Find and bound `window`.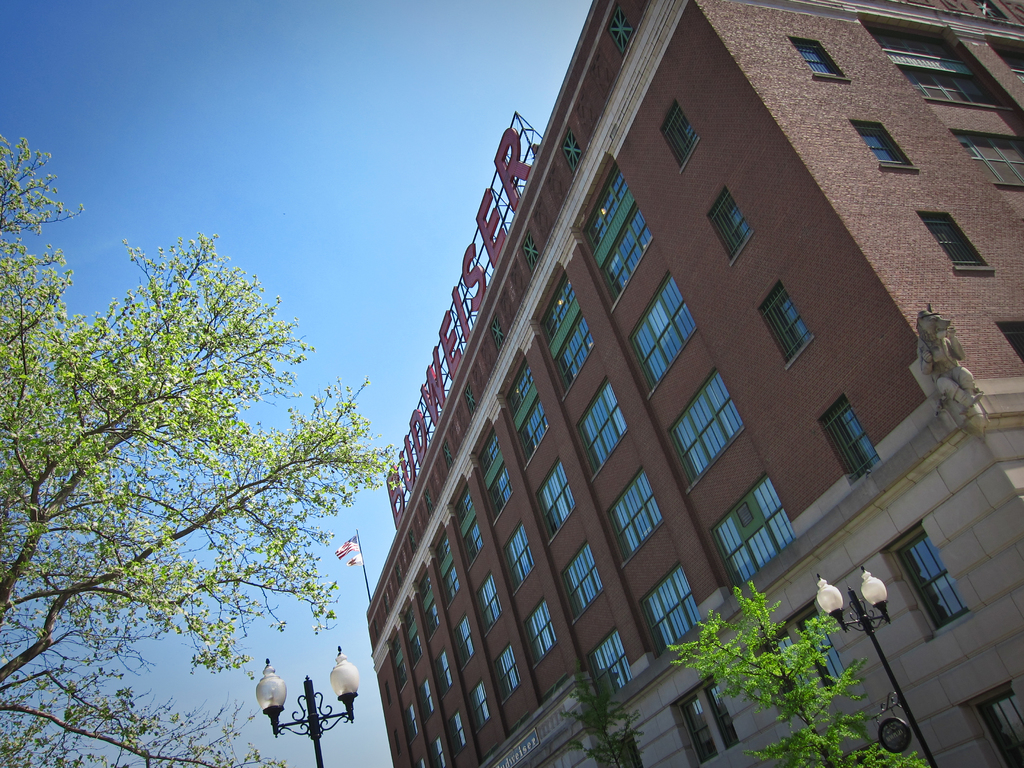
Bound: (x1=975, y1=0, x2=1004, y2=24).
